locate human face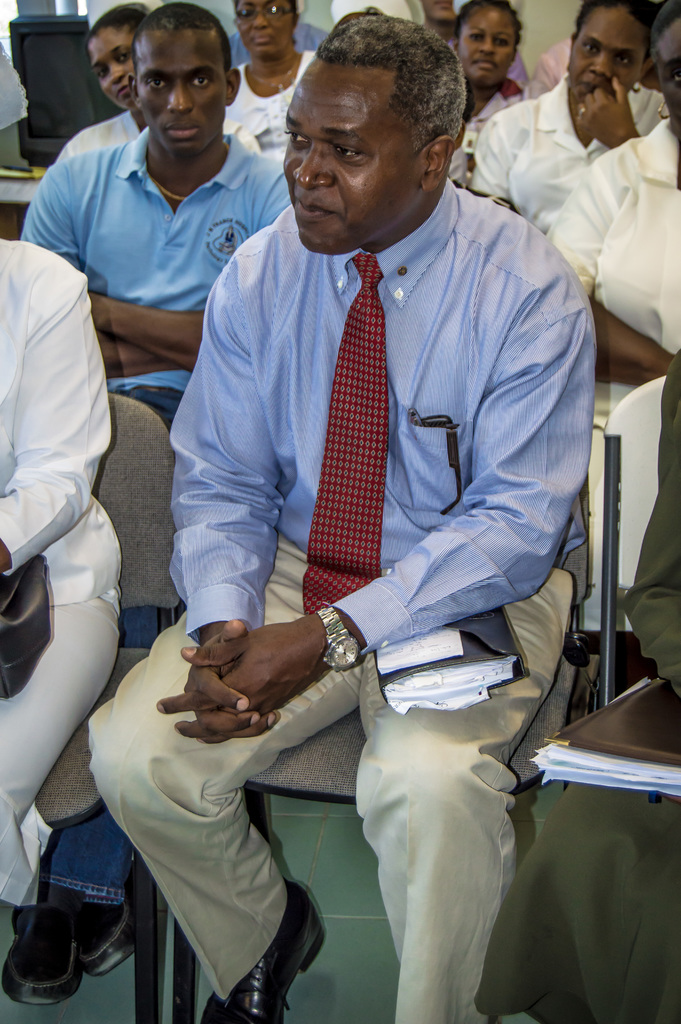
BBox(135, 33, 227, 171)
